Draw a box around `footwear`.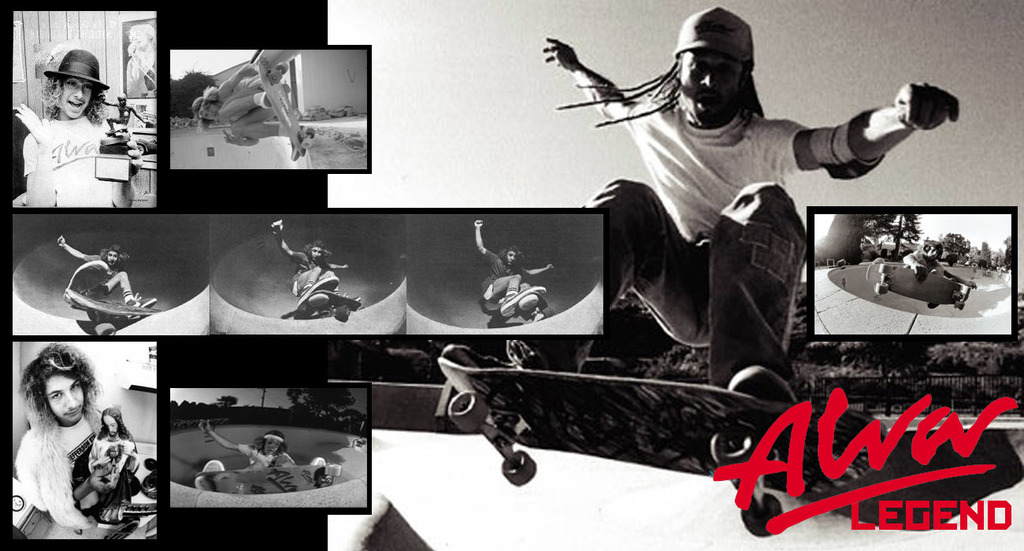
bbox=[288, 125, 307, 162].
